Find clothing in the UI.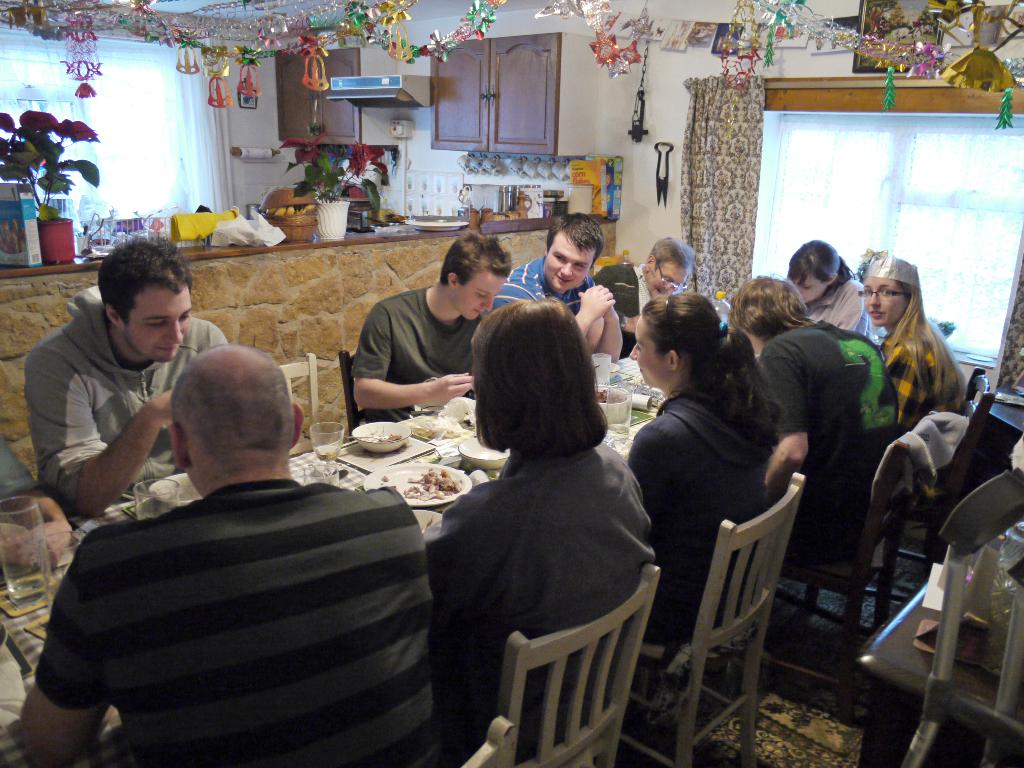
UI element at [x1=749, y1=321, x2=869, y2=560].
